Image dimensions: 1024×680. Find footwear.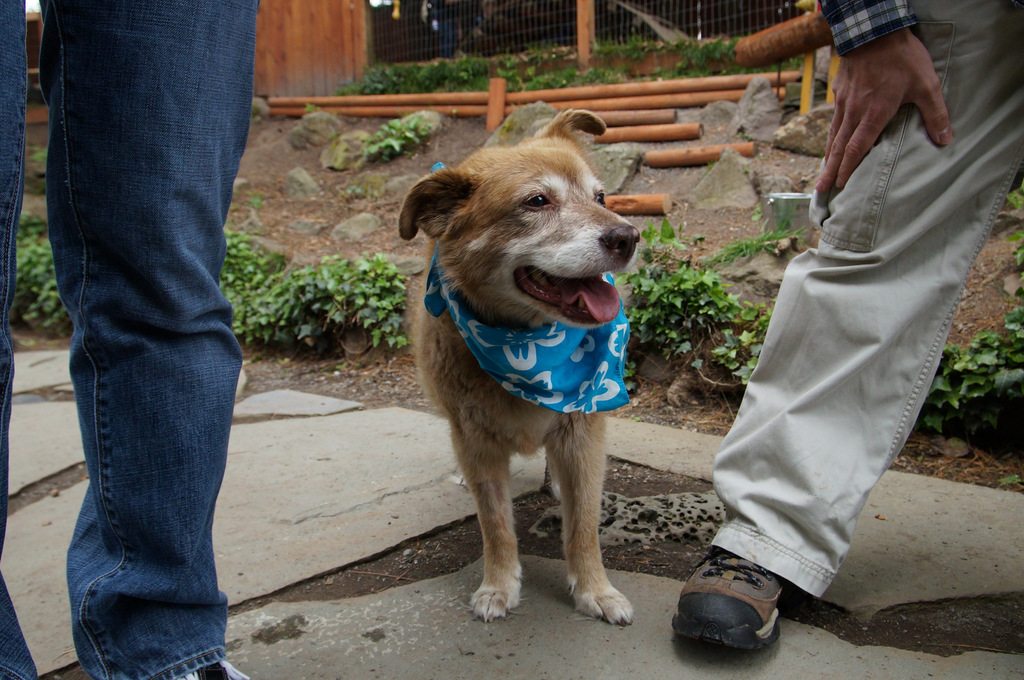
672,548,793,658.
